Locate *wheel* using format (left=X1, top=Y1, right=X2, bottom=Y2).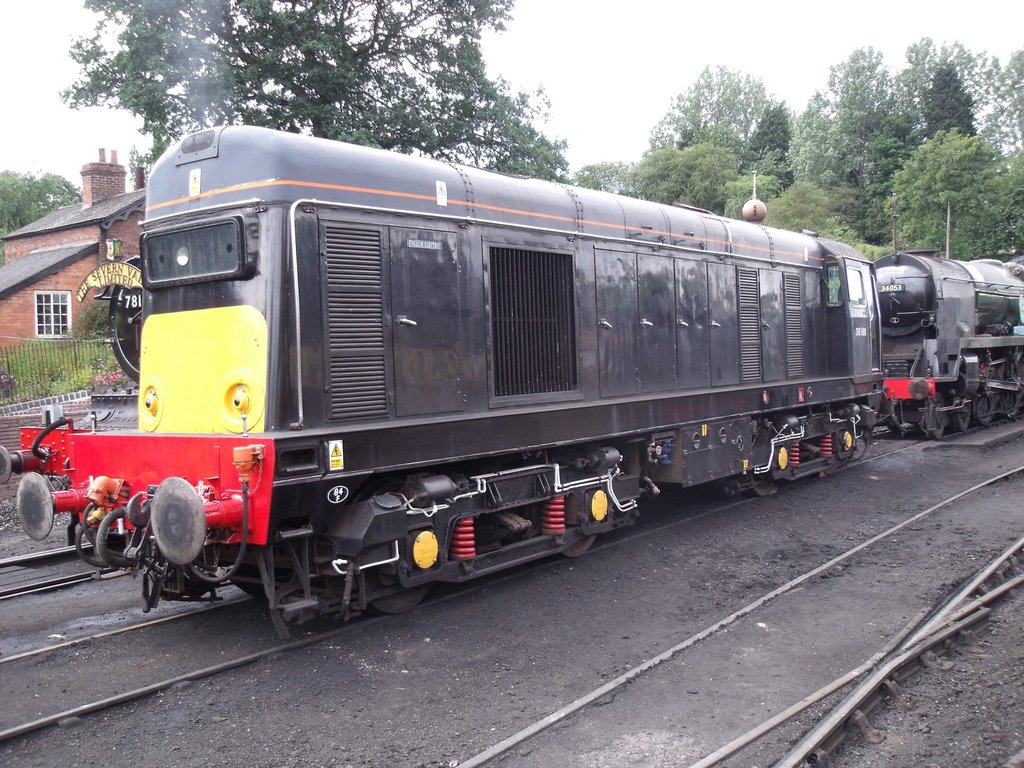
(left=928, top=393, right=945, bottom=440).
